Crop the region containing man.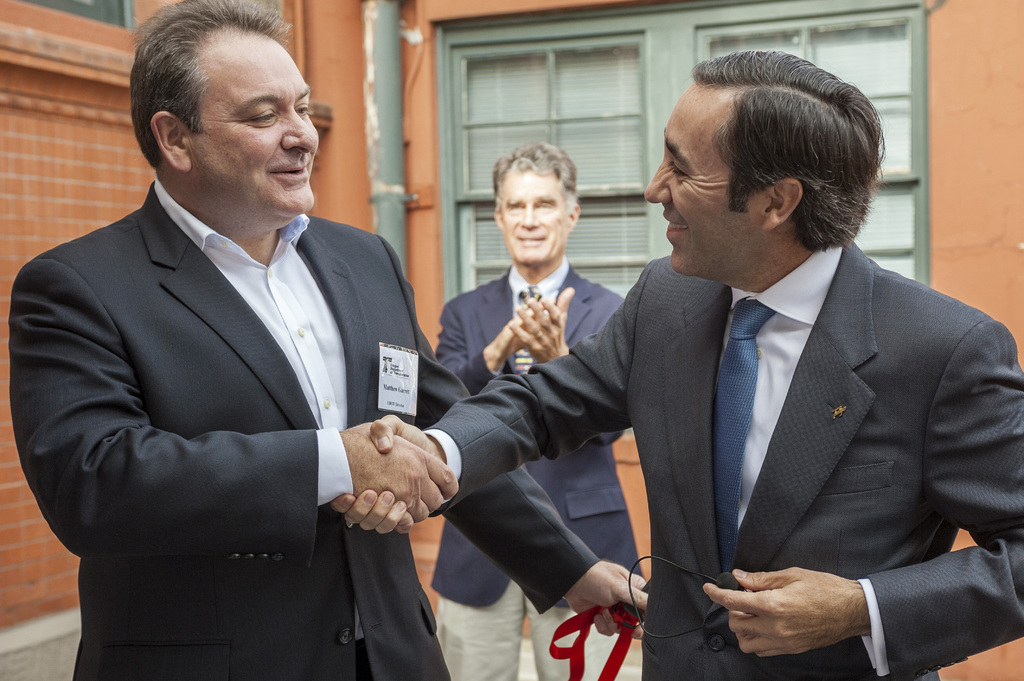
Crop region: l=429, t=141, r=643, b=680.
